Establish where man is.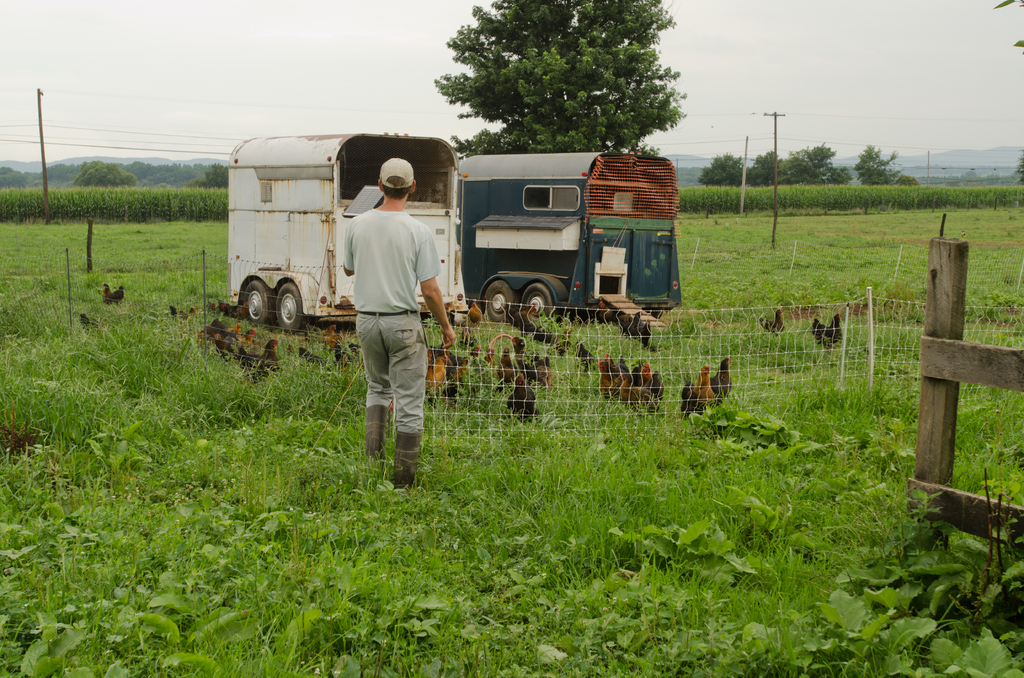
Established at locate(331, 153, 436, 498).
